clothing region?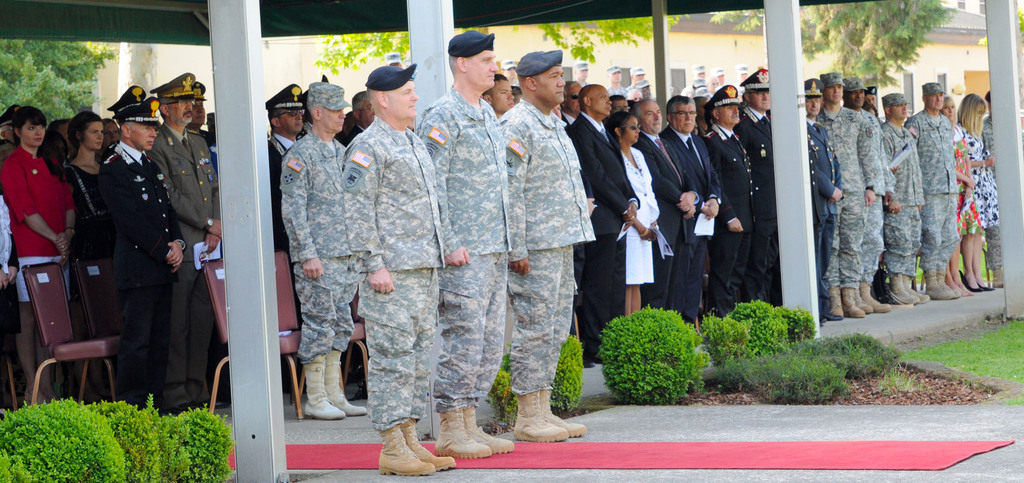
pyautogui.locateOnScreen(684, 86, 693, 97)
